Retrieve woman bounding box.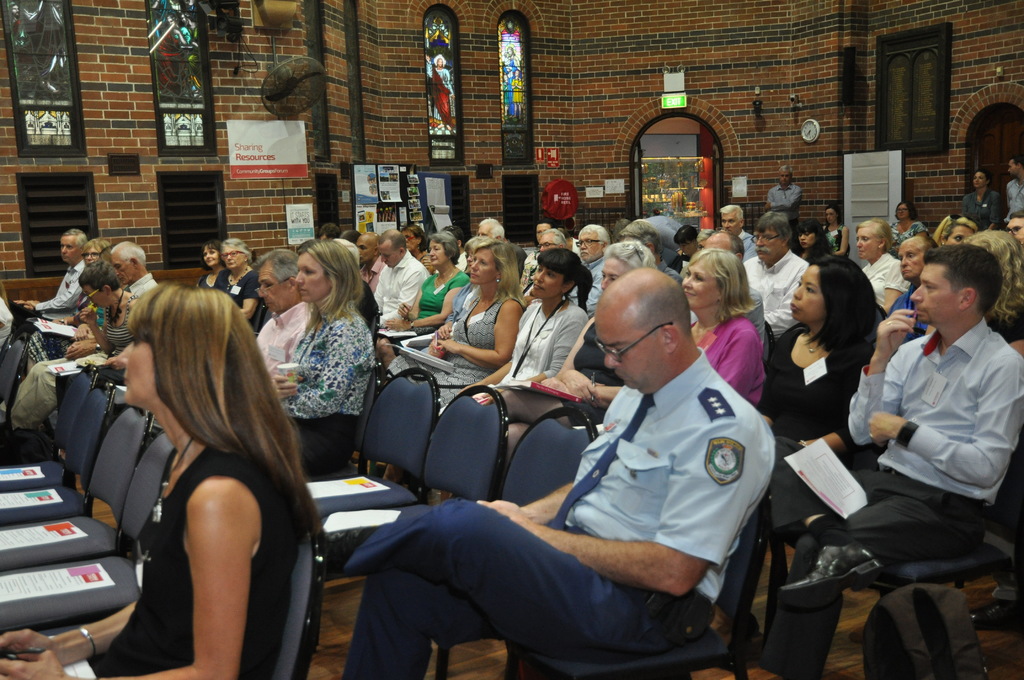
Bounding box: left=961, top=168, right=1003, bottom=233.
